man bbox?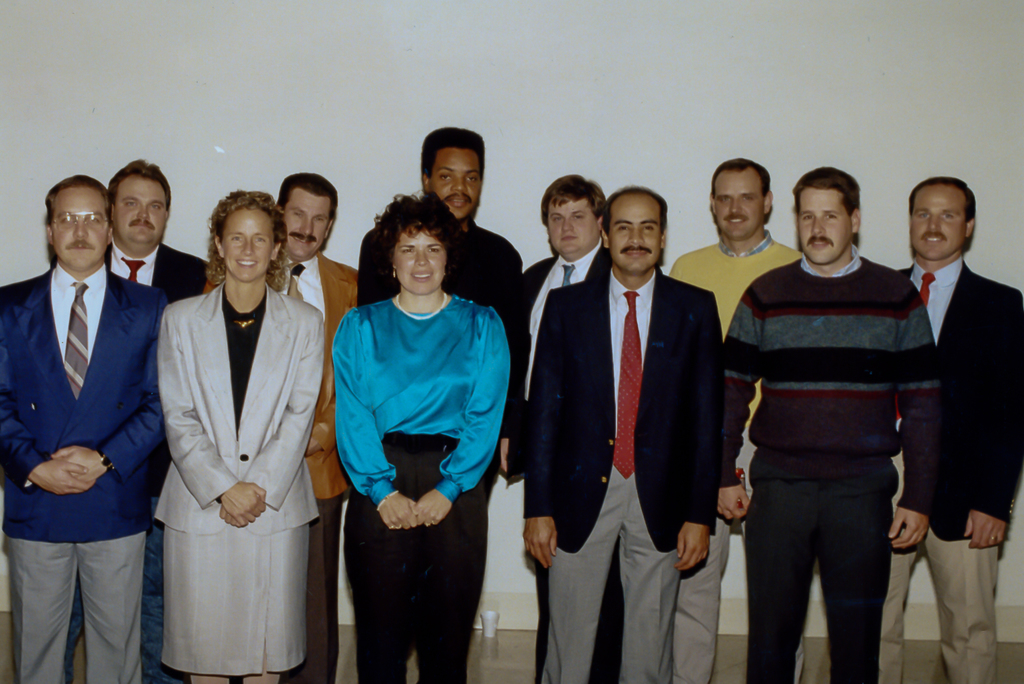
(522,186,724,683)
